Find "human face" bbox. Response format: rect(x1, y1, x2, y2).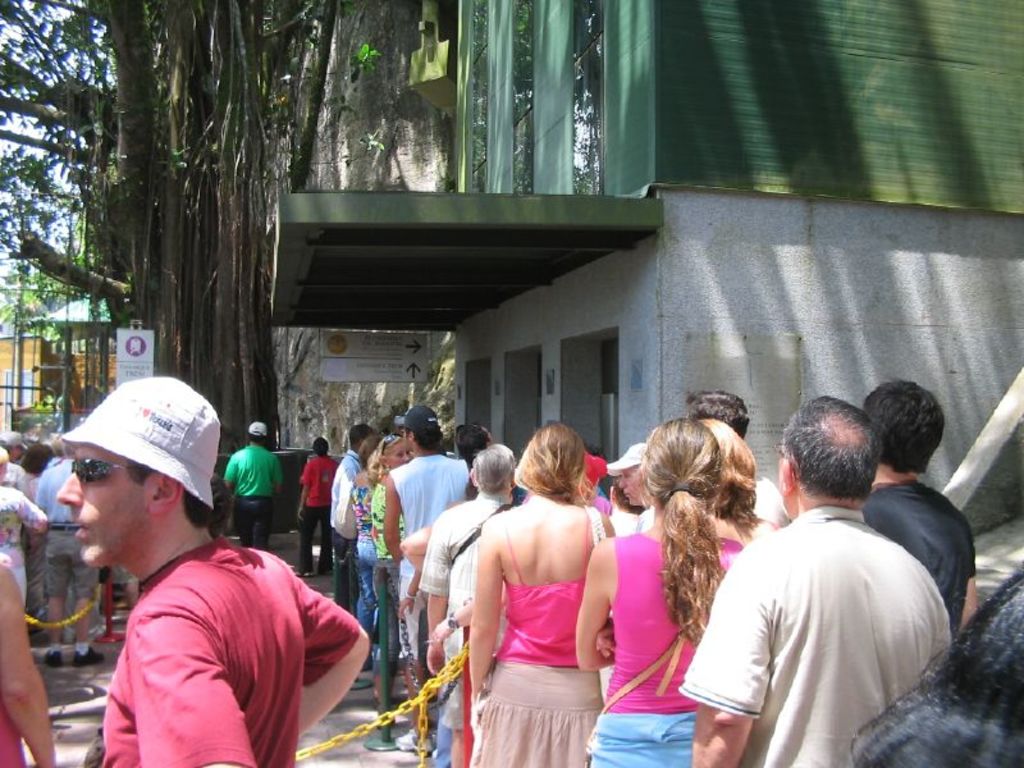
rect(393, 444, 408, 467).
